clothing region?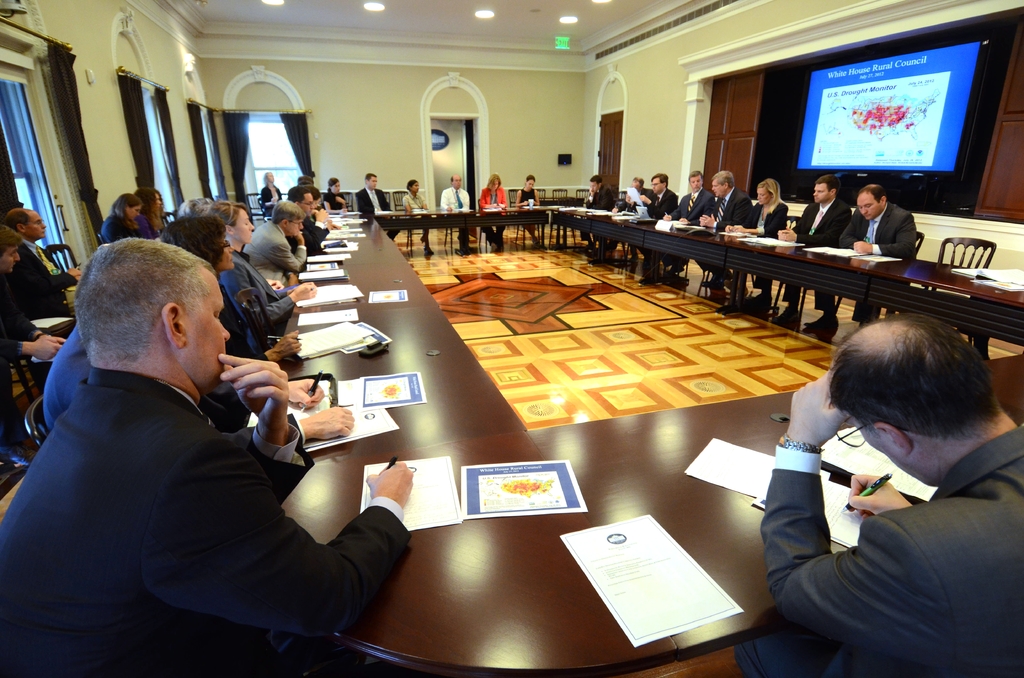
261, 187, 282, 219
